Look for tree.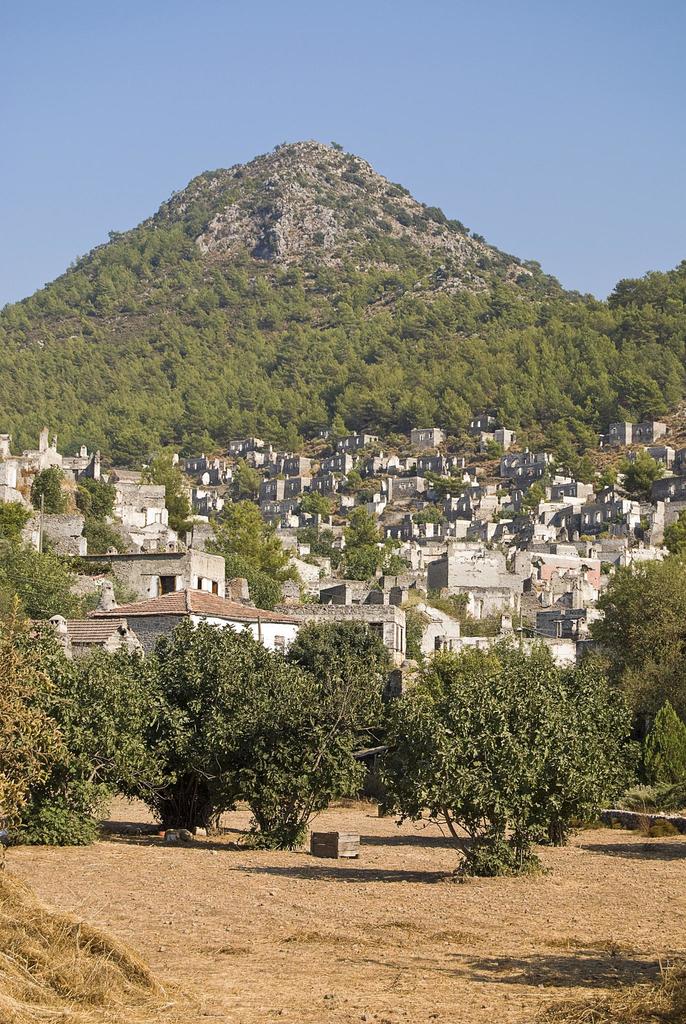
Found: [381,664,632,867].
